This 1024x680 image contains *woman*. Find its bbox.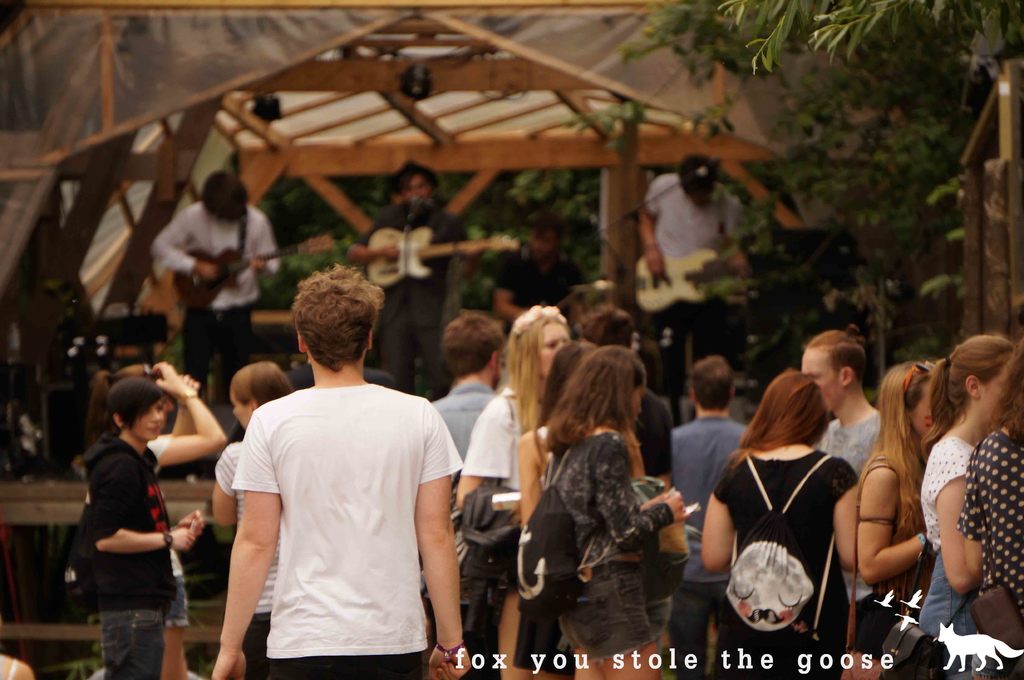
546, 347, 689, 679.
